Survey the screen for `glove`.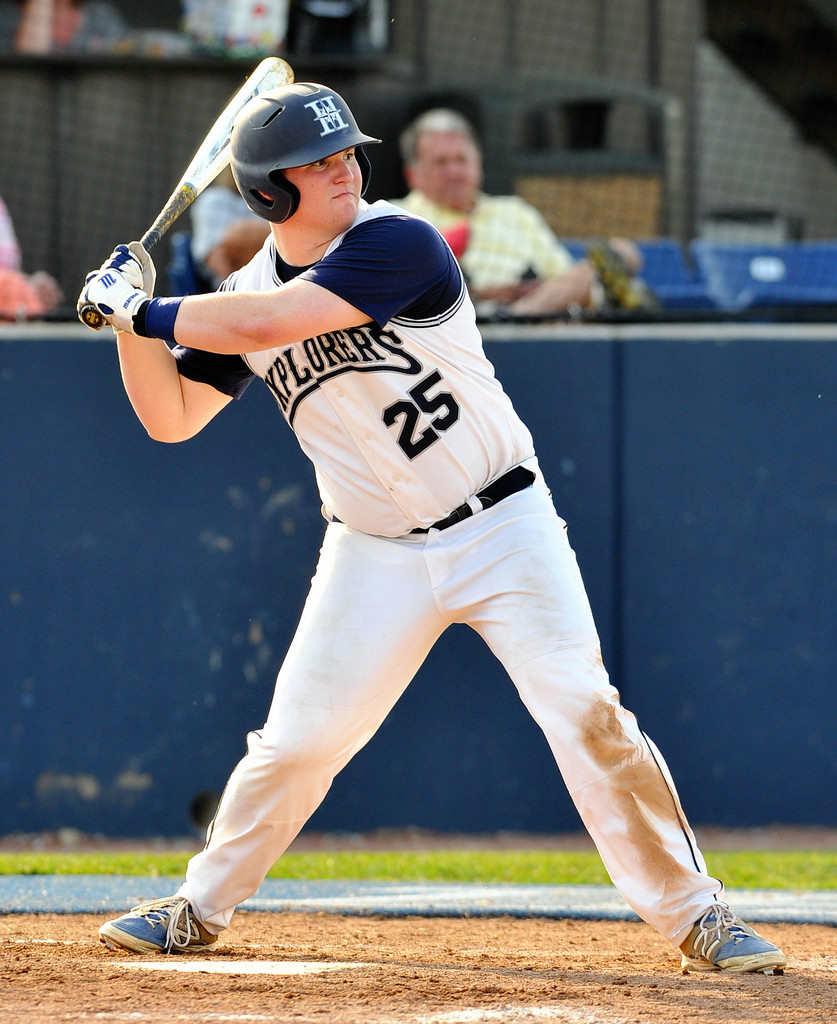
Survey found: {"left": 74, "top": 271, "right": 159, "bottom": 328}.
